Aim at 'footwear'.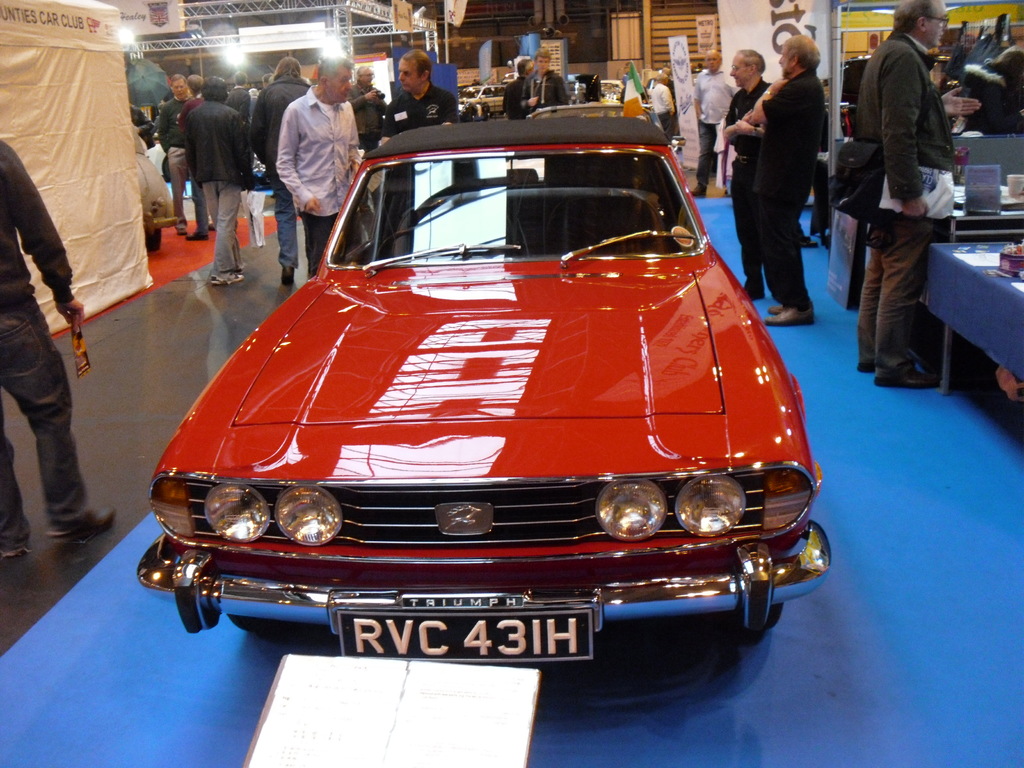
Aimed at <box>872,371,938,388</box>.
